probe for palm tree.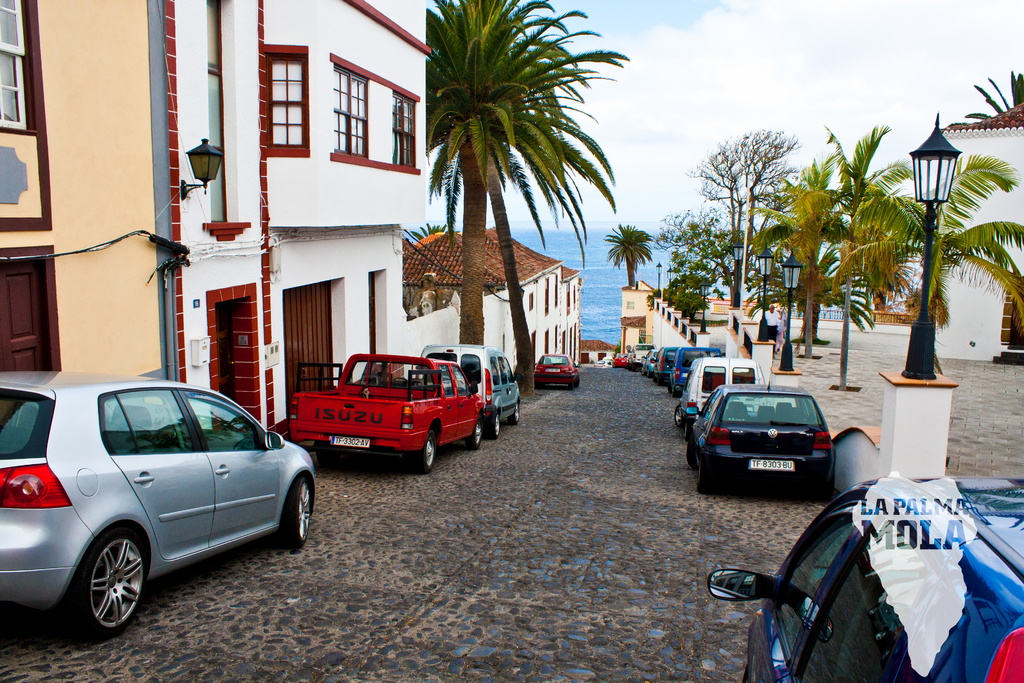
Probe result: {"left": 710, "top": 149, "right": 789, "bottom": 322}.
